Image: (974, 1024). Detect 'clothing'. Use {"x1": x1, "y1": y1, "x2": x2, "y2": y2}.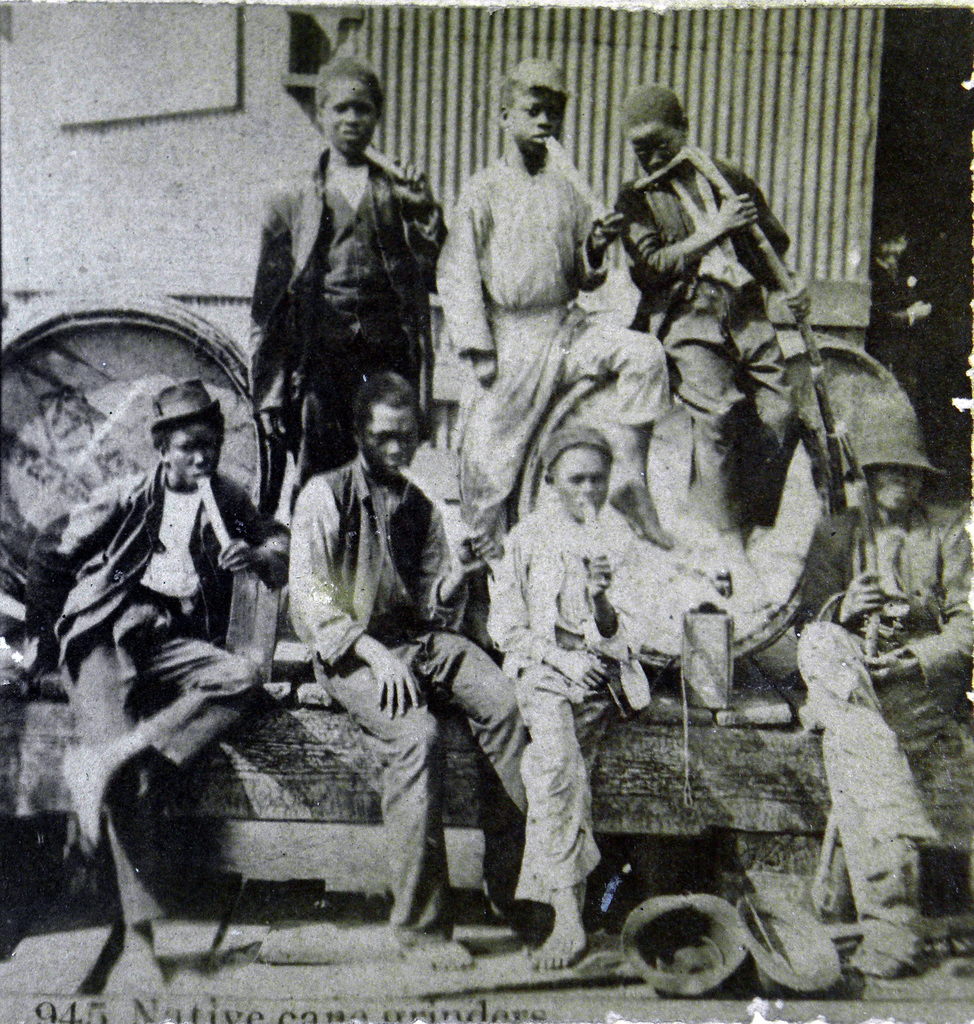
{"x1": 800, "y1": 480, "x2": 973, "y2": 884}.
